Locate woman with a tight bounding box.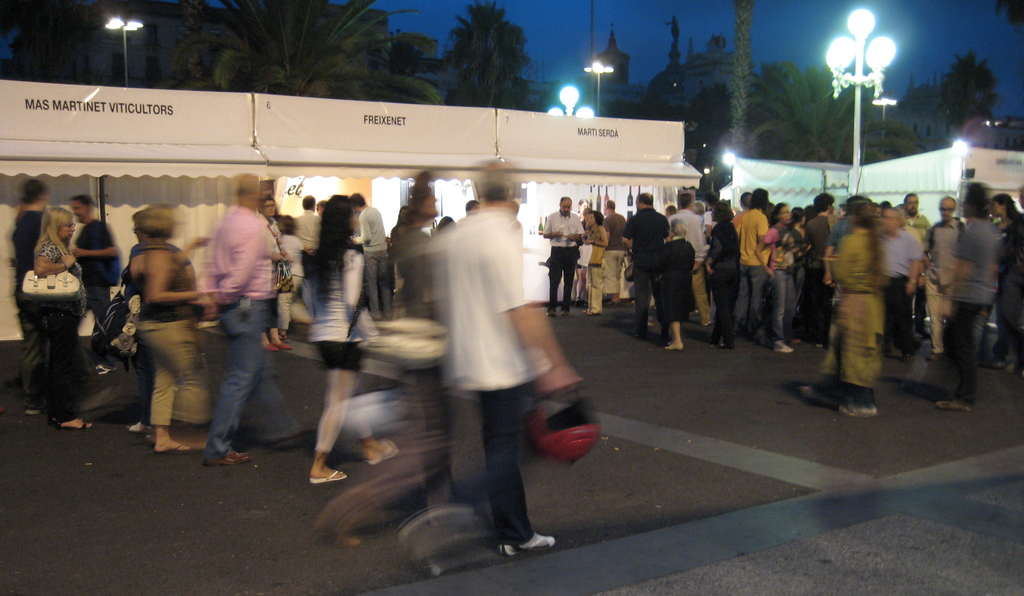
[left=308, top=194, right=395, bottom=478].
